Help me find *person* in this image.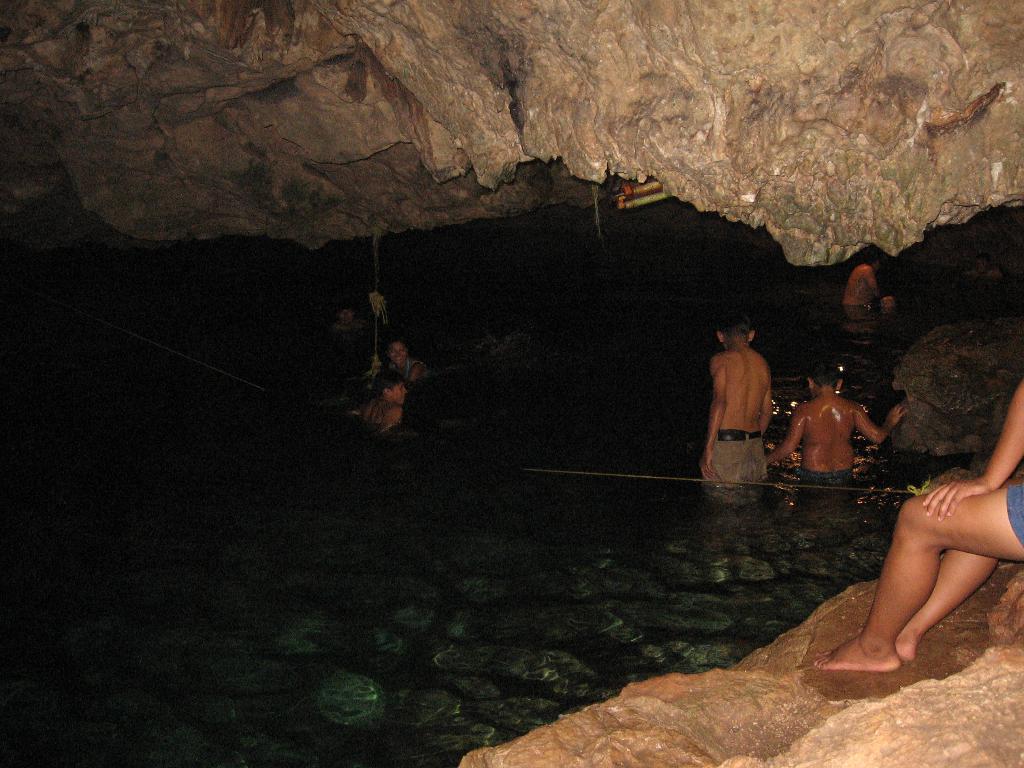
Found it: locate(764, 351, 909, 483).
